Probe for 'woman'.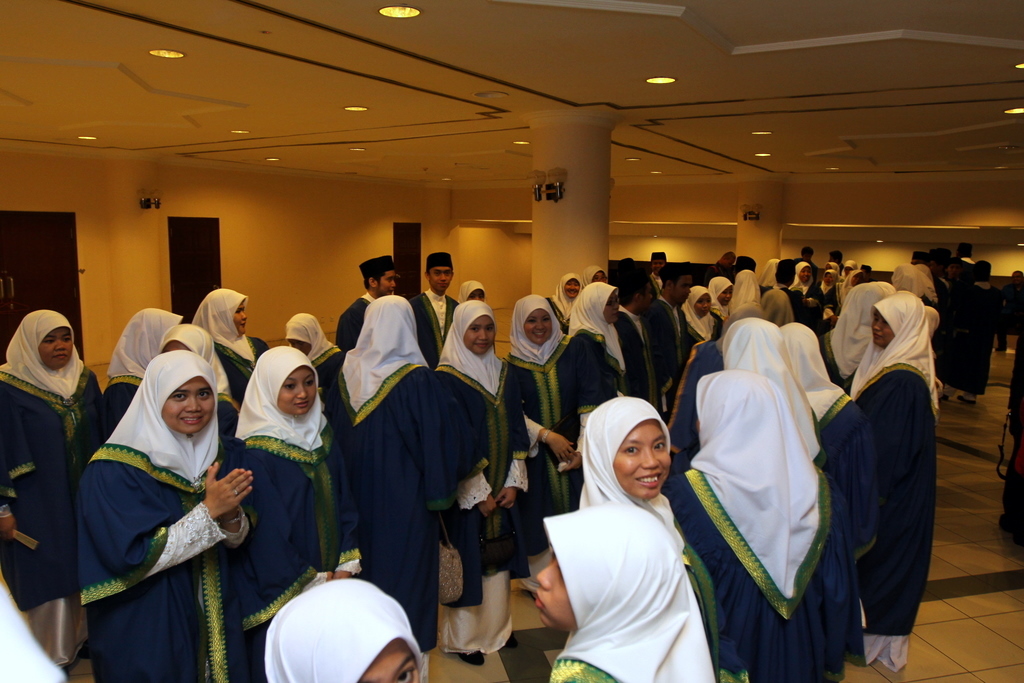
Probe result: 505:285:602:559.
